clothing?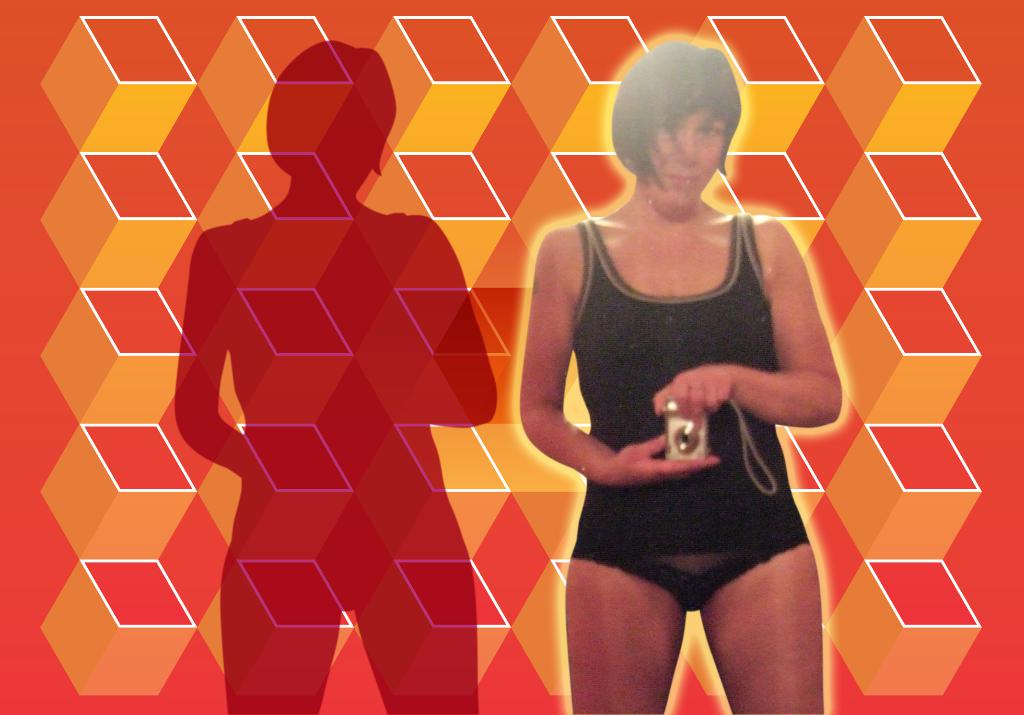
region(548, 225, 790, 577)
